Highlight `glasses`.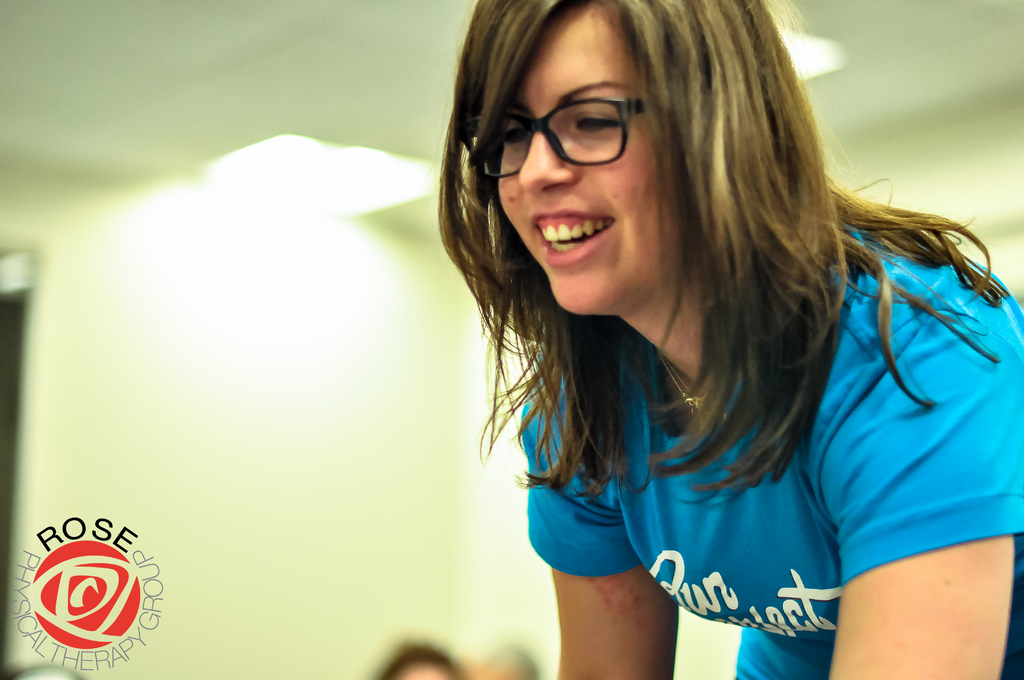
Highlighted region: [left=477, top=83, right=683, bottom=166].
